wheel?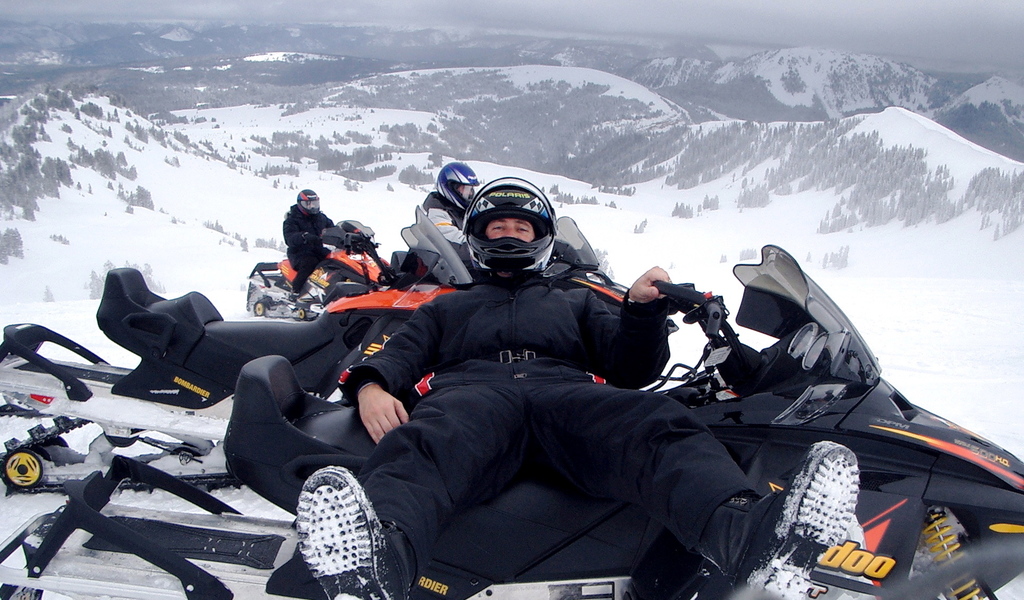
select_region(1, 453, 44, 493)
